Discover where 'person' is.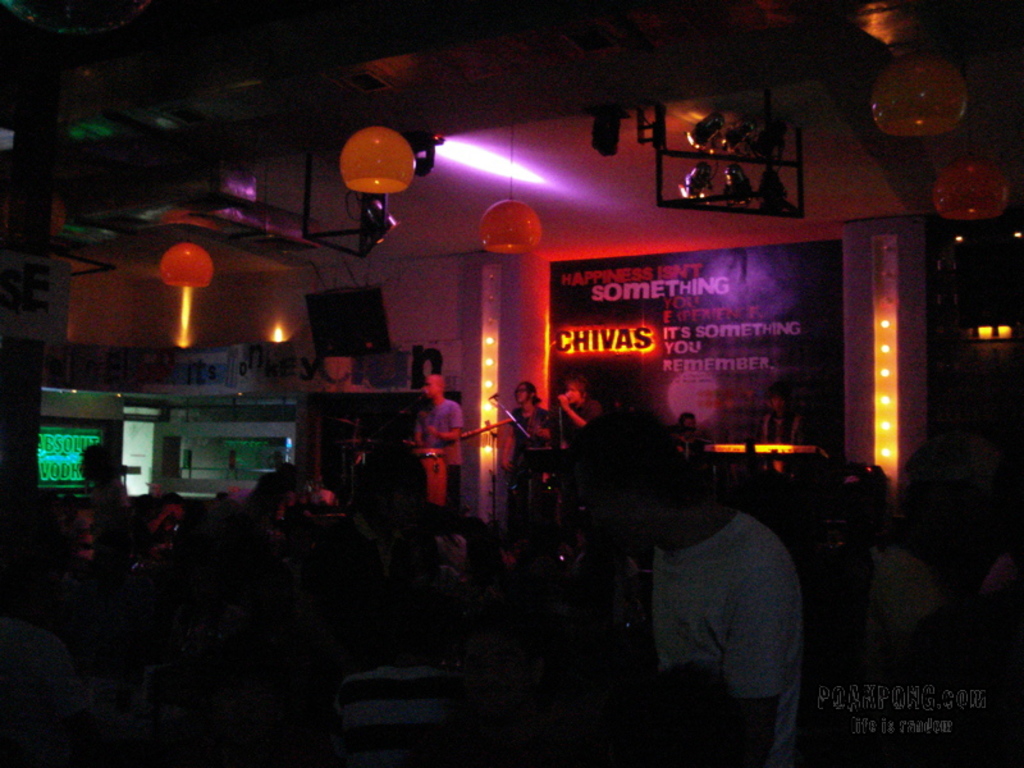
Discovered at 554/380/605/475.
